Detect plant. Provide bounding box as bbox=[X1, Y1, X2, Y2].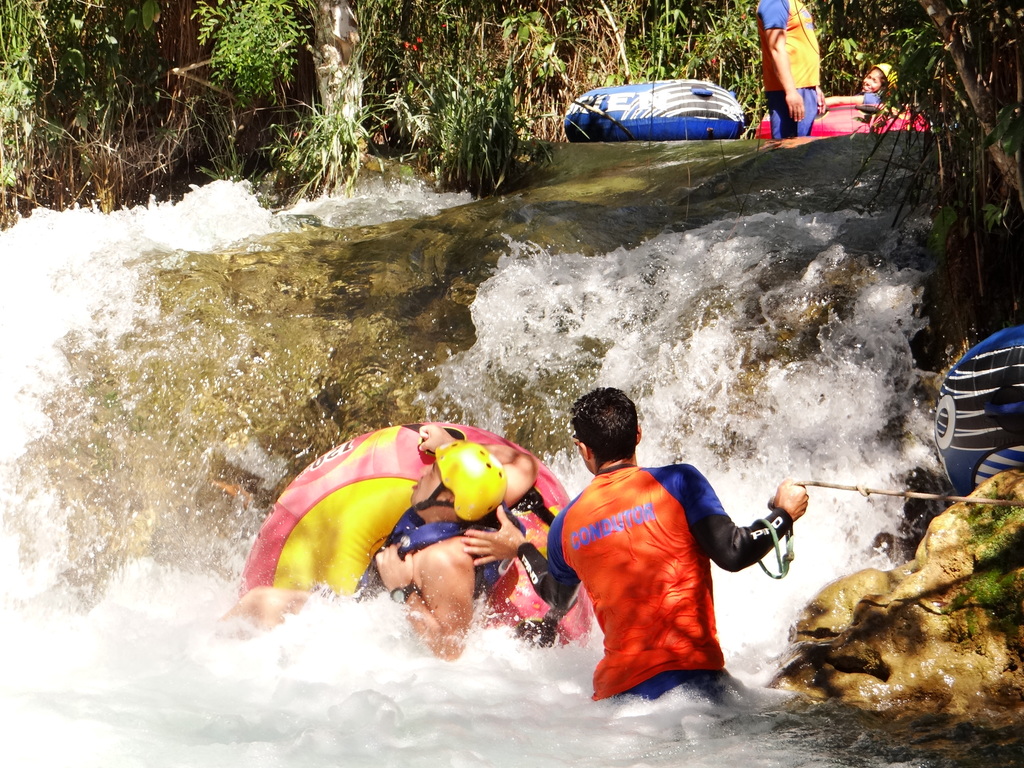
bbox=[958, 488, 1007, 604].
